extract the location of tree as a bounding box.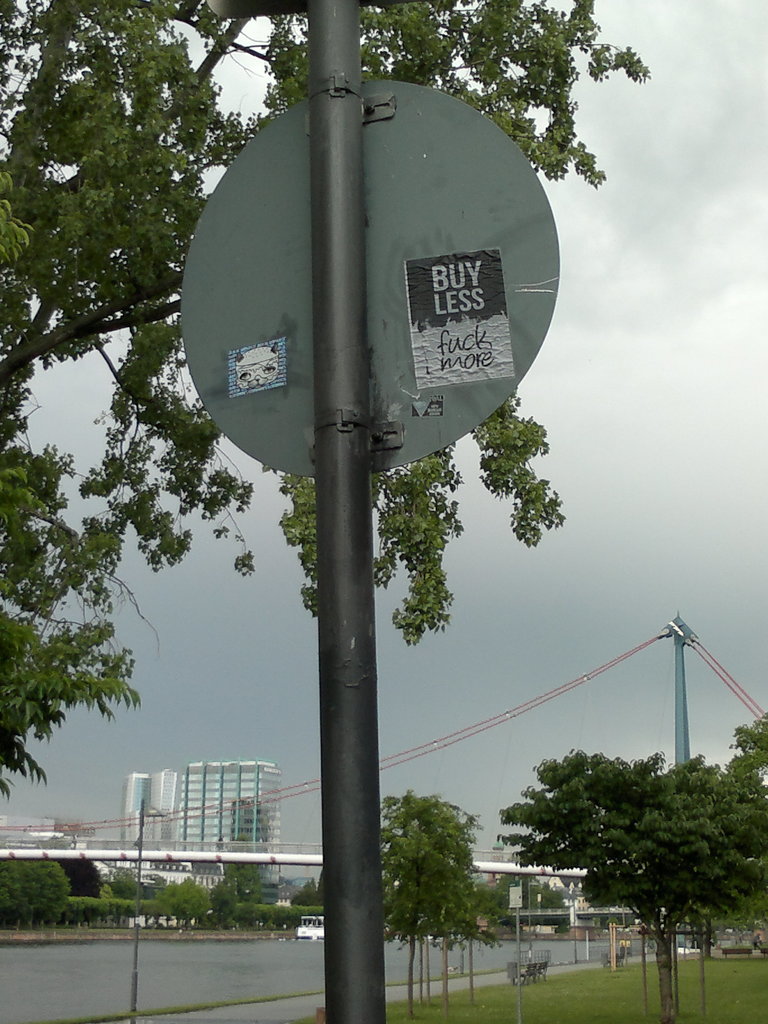
bbox(493, 744, 767, 1023).
